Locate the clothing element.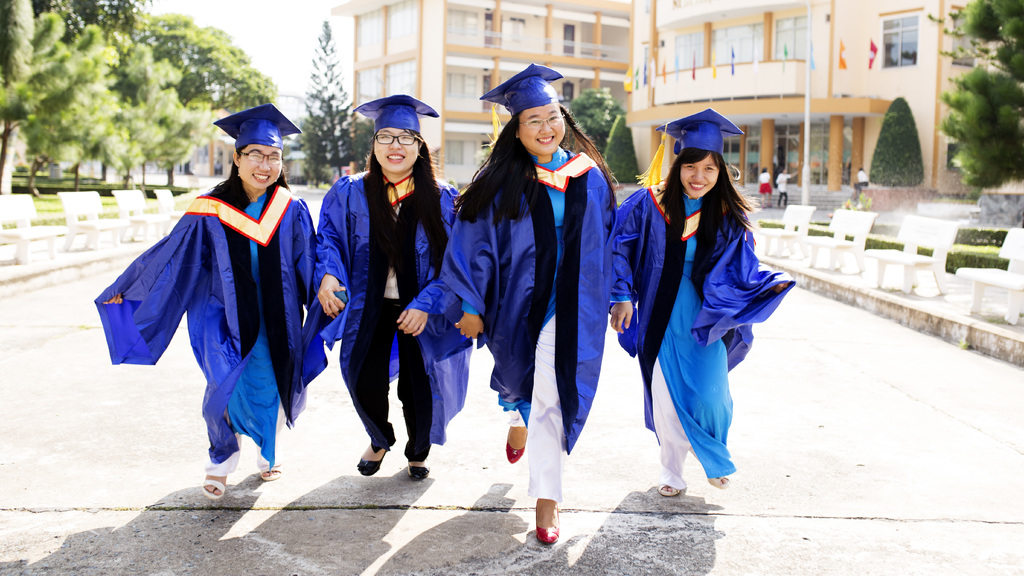
Element bbox: 449 147 627 497.
